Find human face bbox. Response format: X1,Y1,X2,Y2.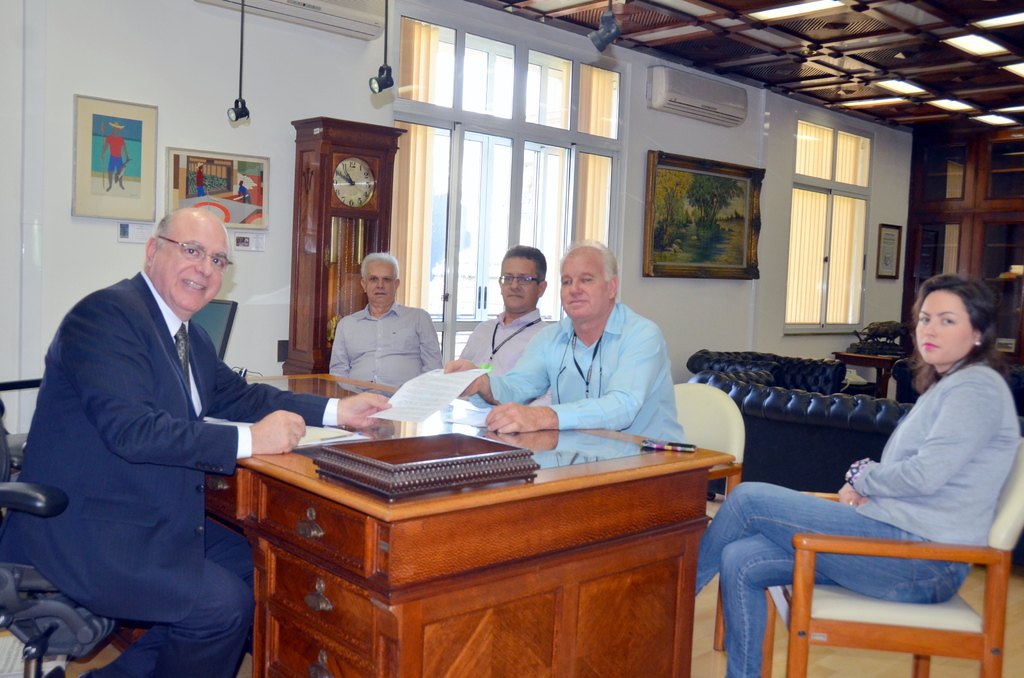
920,288,975,361.
